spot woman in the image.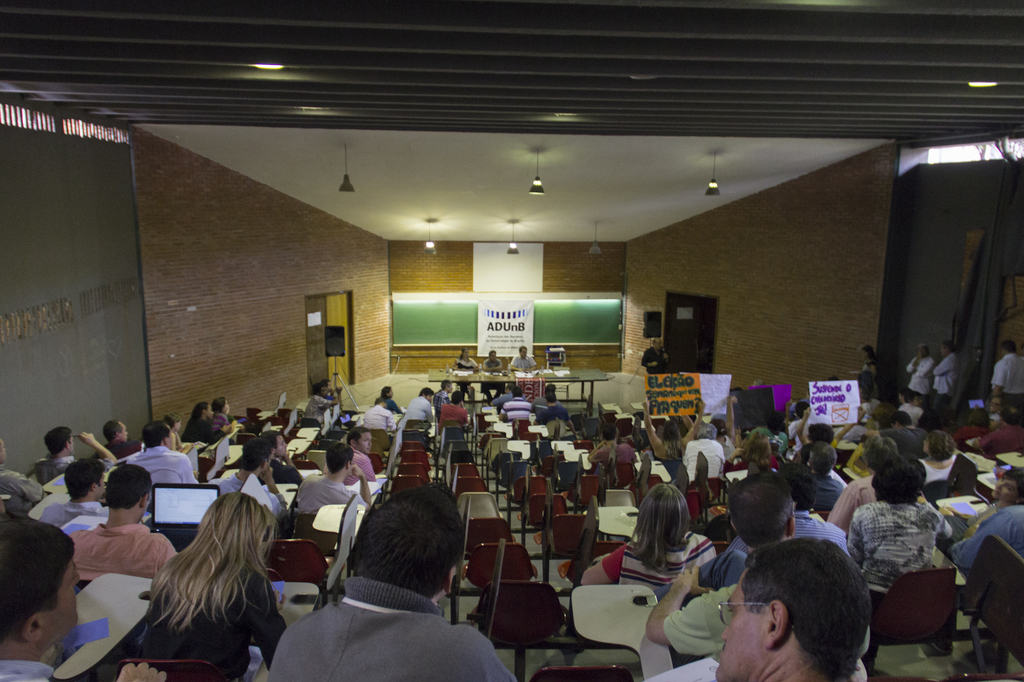
woman found at region(856, 456, 954, 599).
